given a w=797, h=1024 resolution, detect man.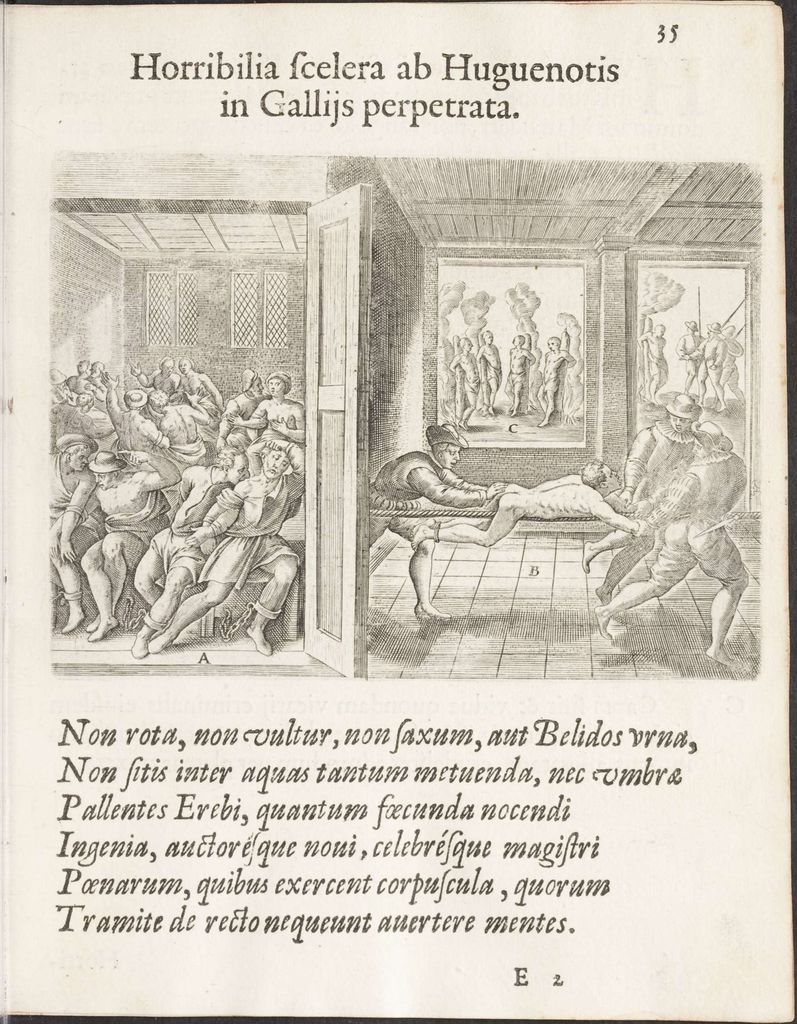
box(533, 337, 574, 426).
